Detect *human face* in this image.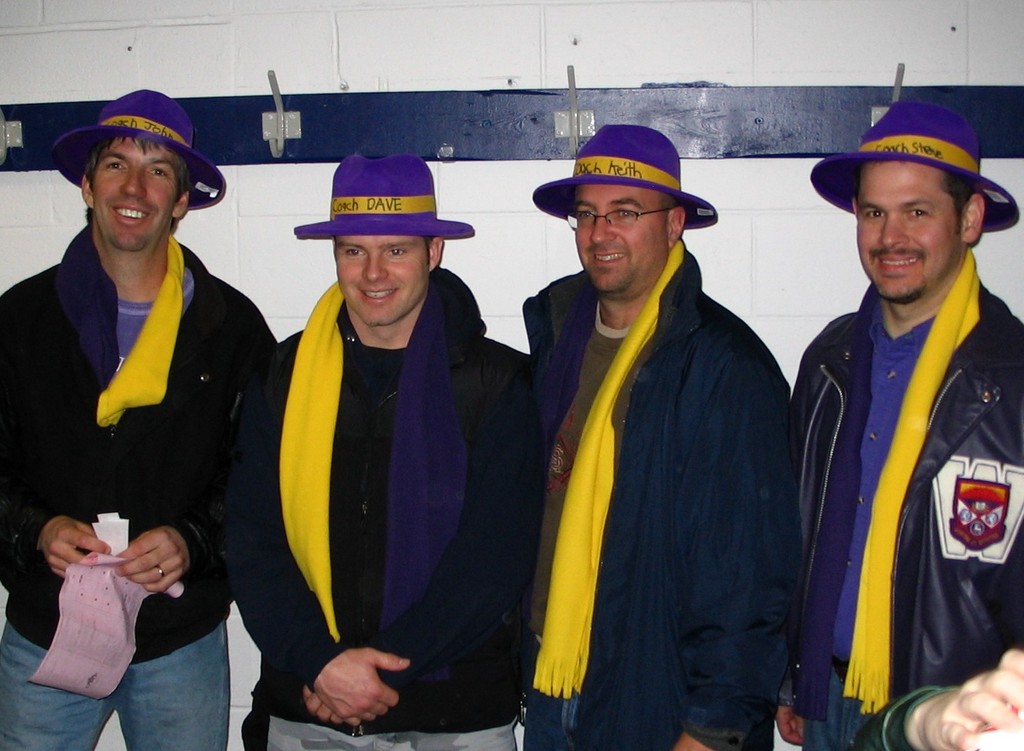
Detection: 857, 159, 961, 304.
